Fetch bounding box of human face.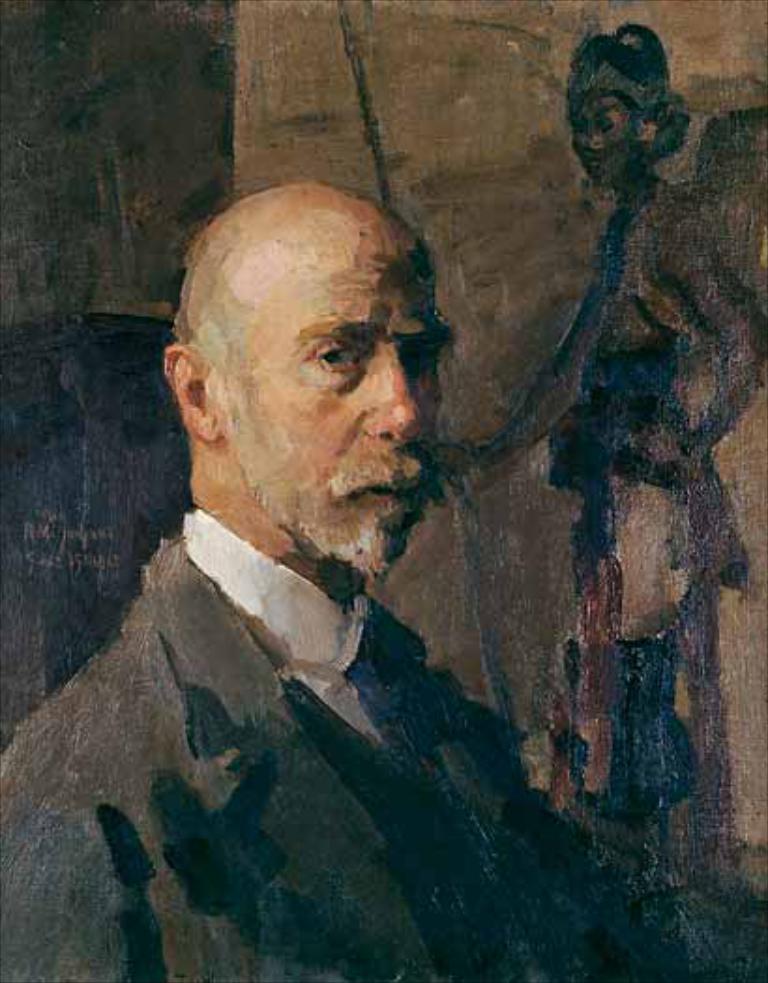
Bbox: {"x1": 214, "y1": 217, "x2": 444, "y2": 571}.
